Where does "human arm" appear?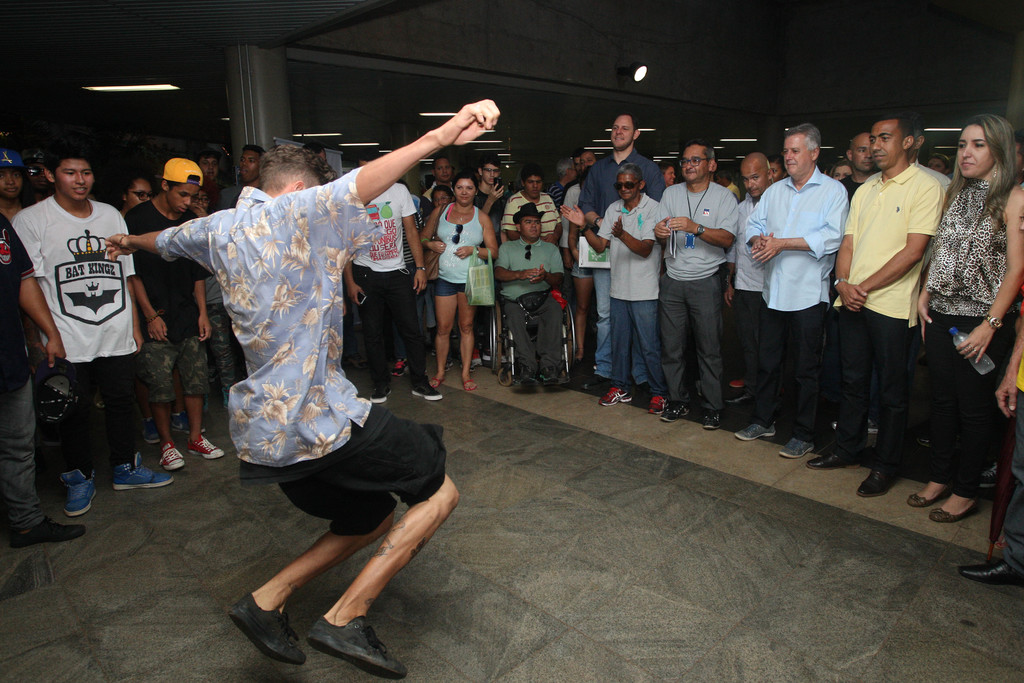
Appears at BBox(606, 204, 656, 259).
